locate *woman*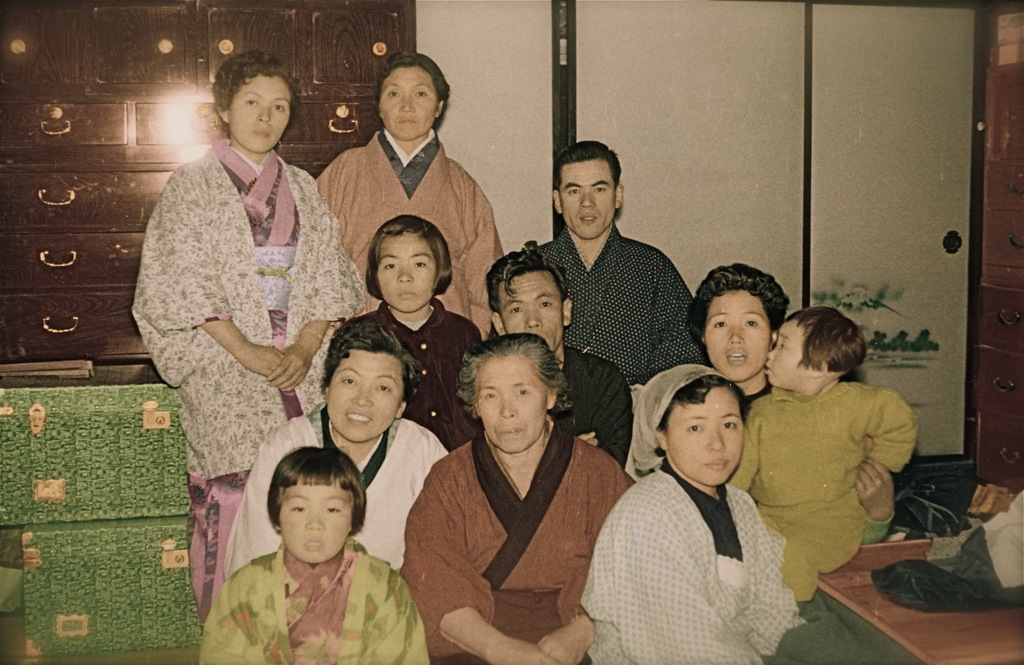
132, 58, 344, 585
